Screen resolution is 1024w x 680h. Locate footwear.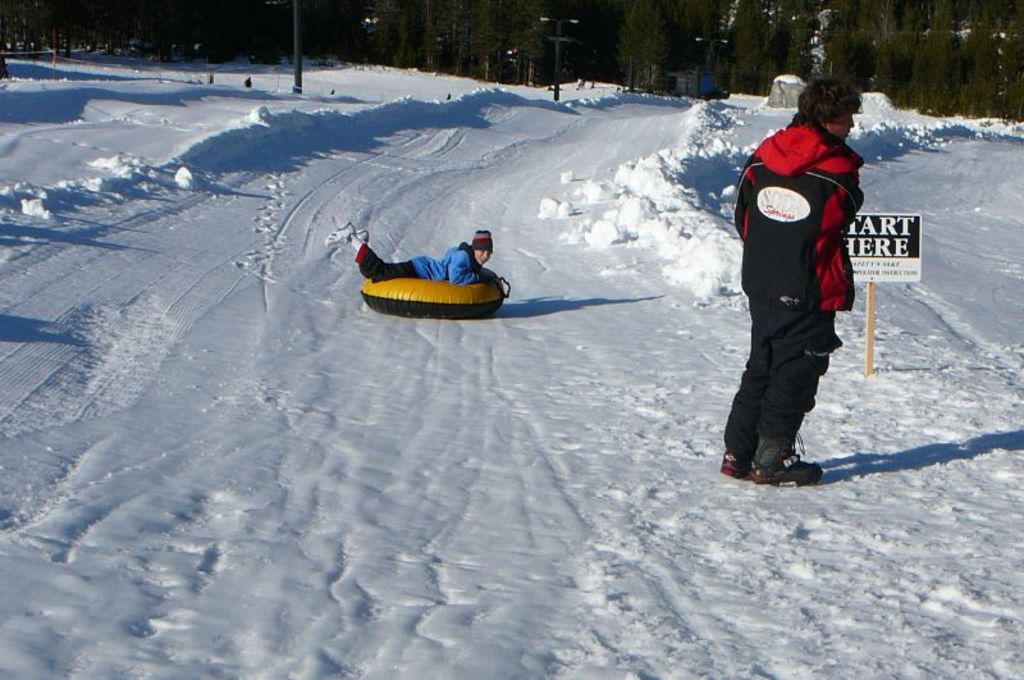
box(718, 453, 750, 479).
